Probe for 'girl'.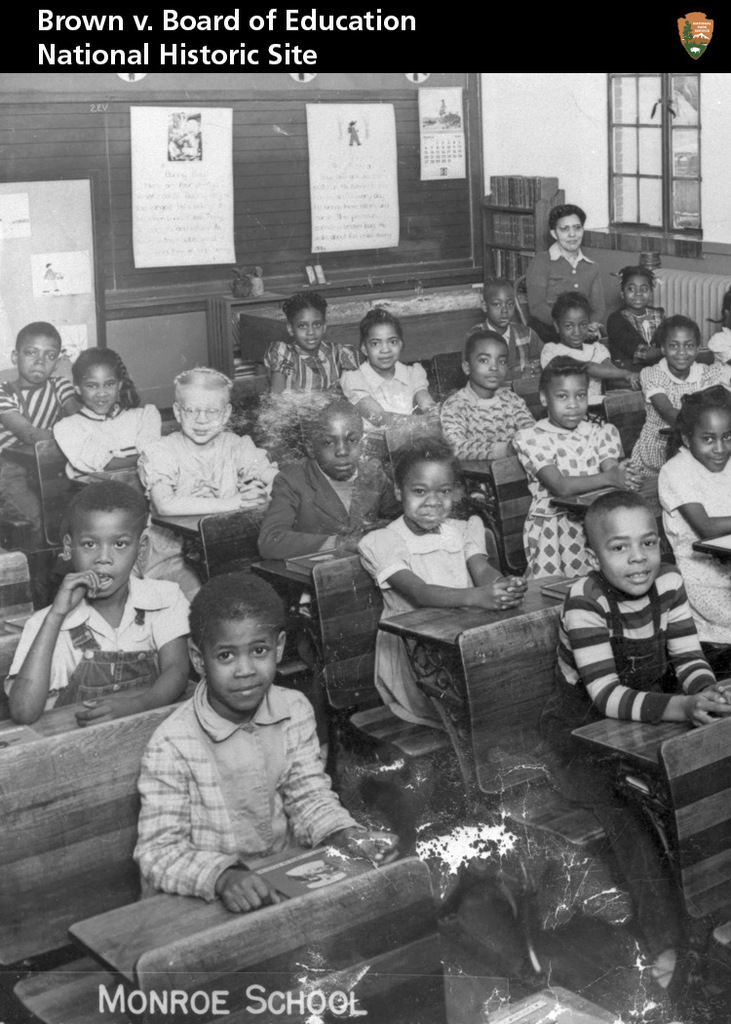
Probe result: (705, 284, 728, 364).
